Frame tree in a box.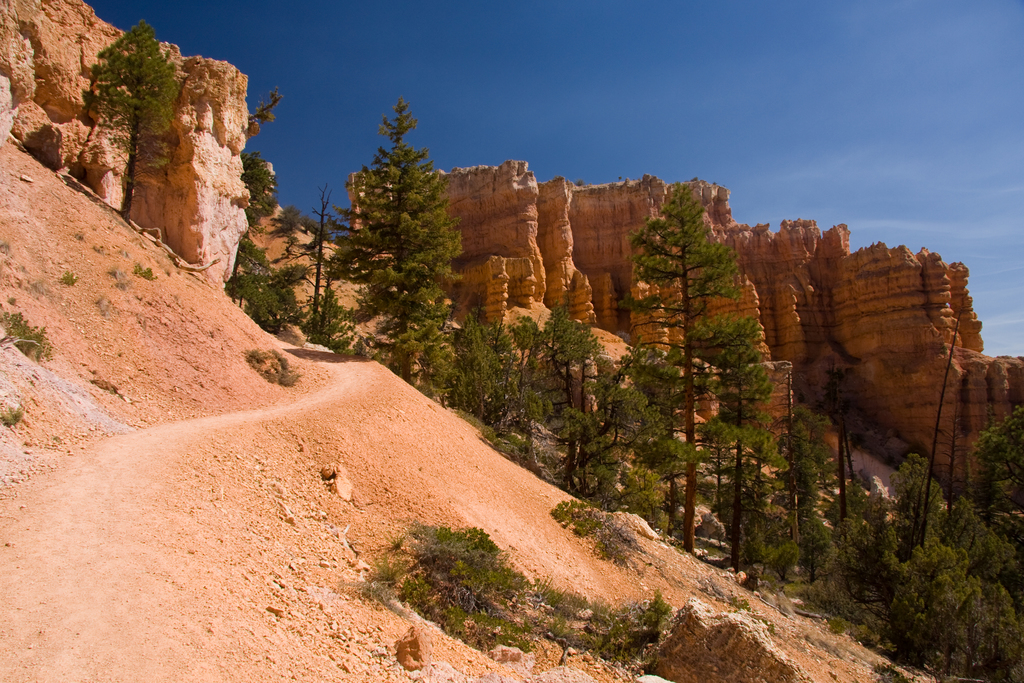
(x1=332, y1=99, x2=468, y2=388).
